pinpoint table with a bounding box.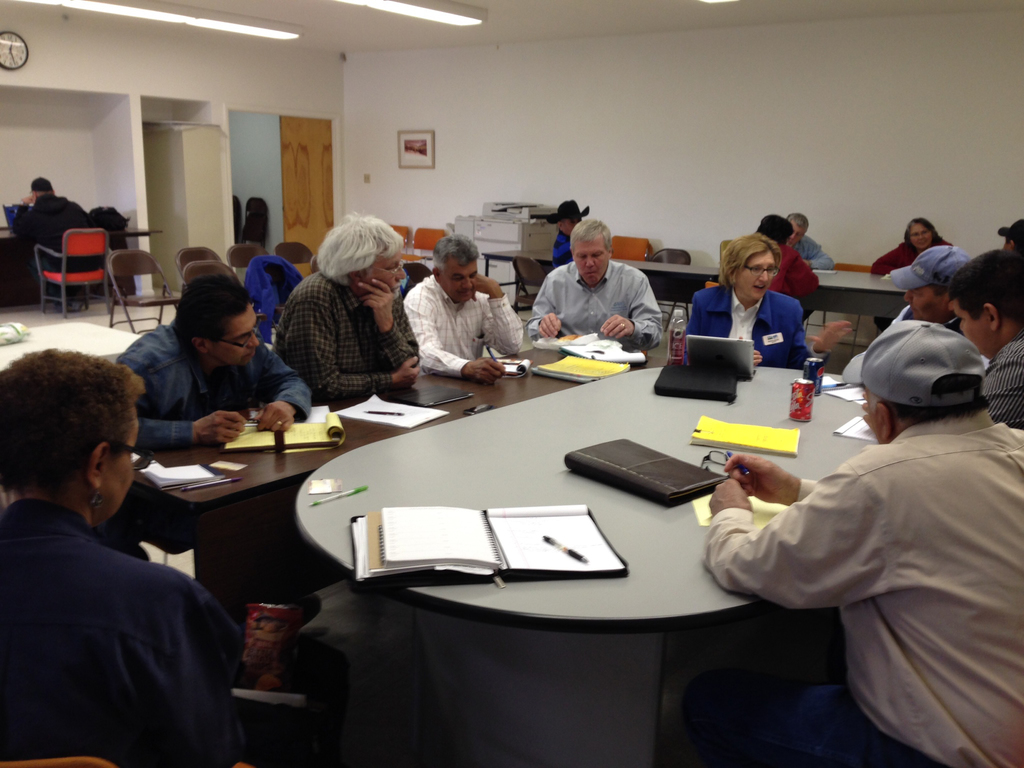
rect(132, 333, 677, 641).
